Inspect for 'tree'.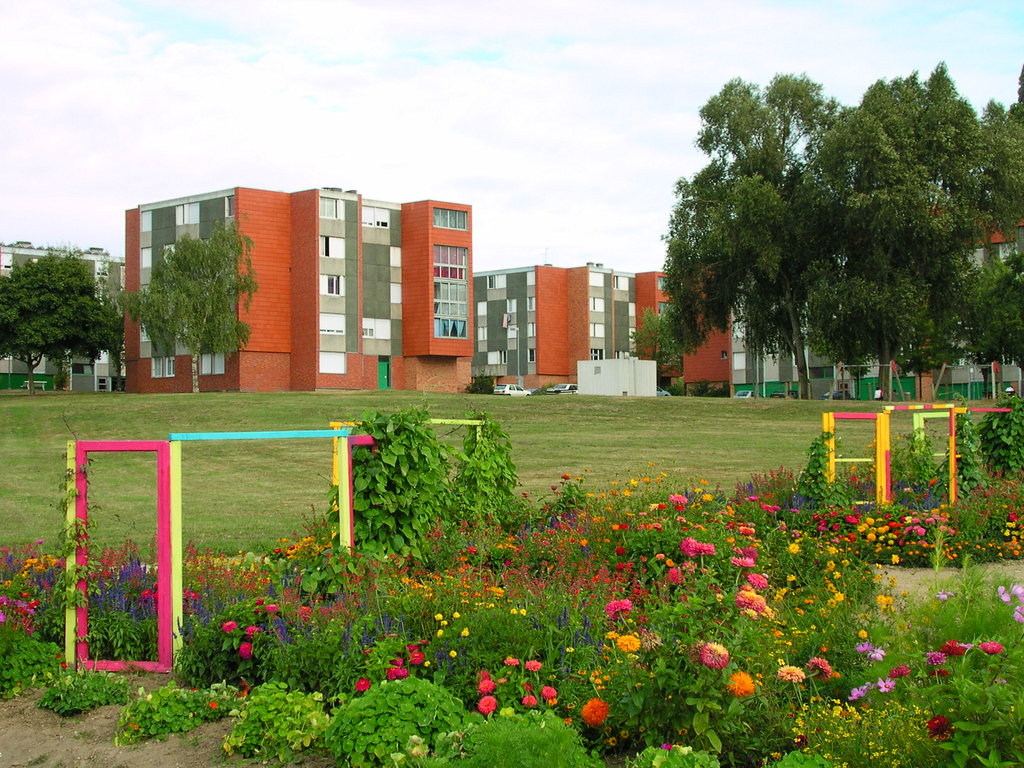
Inspection: rect(608, 62, 1023, 420).
